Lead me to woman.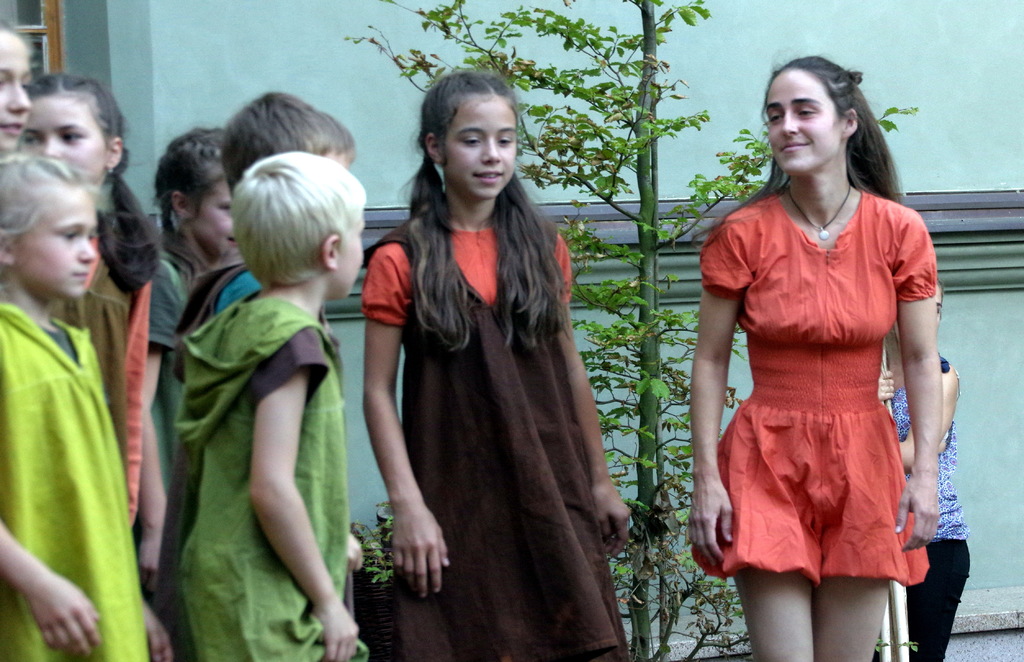
Lead to <bbox>691, 52, 950, 661</bbox>.
